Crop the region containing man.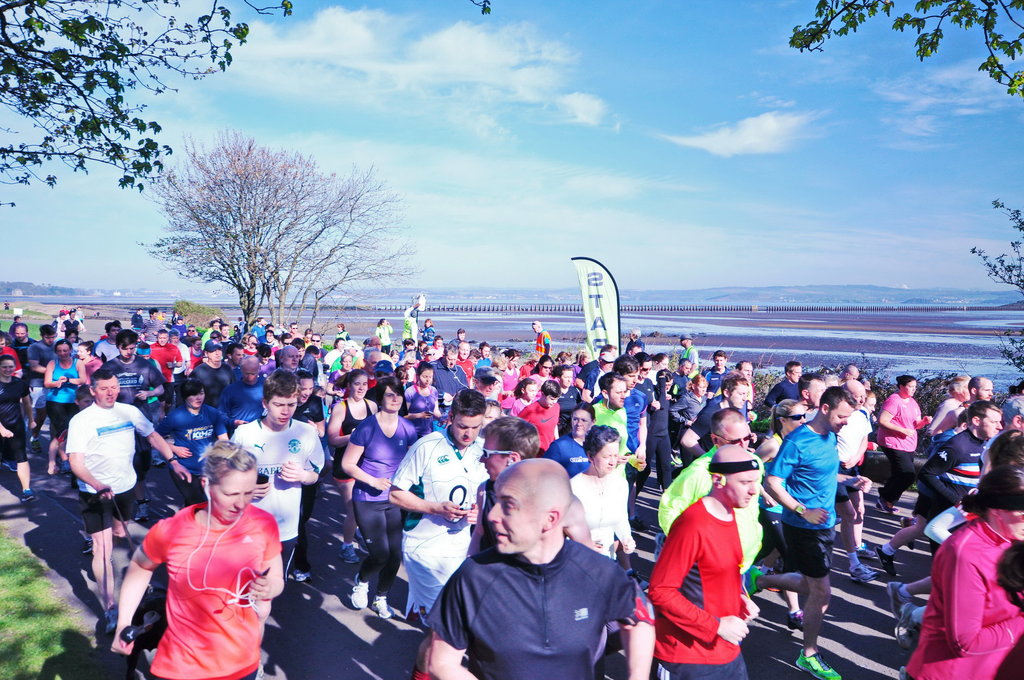
Crop region: <region>763, 360, 803, 410</region>.
